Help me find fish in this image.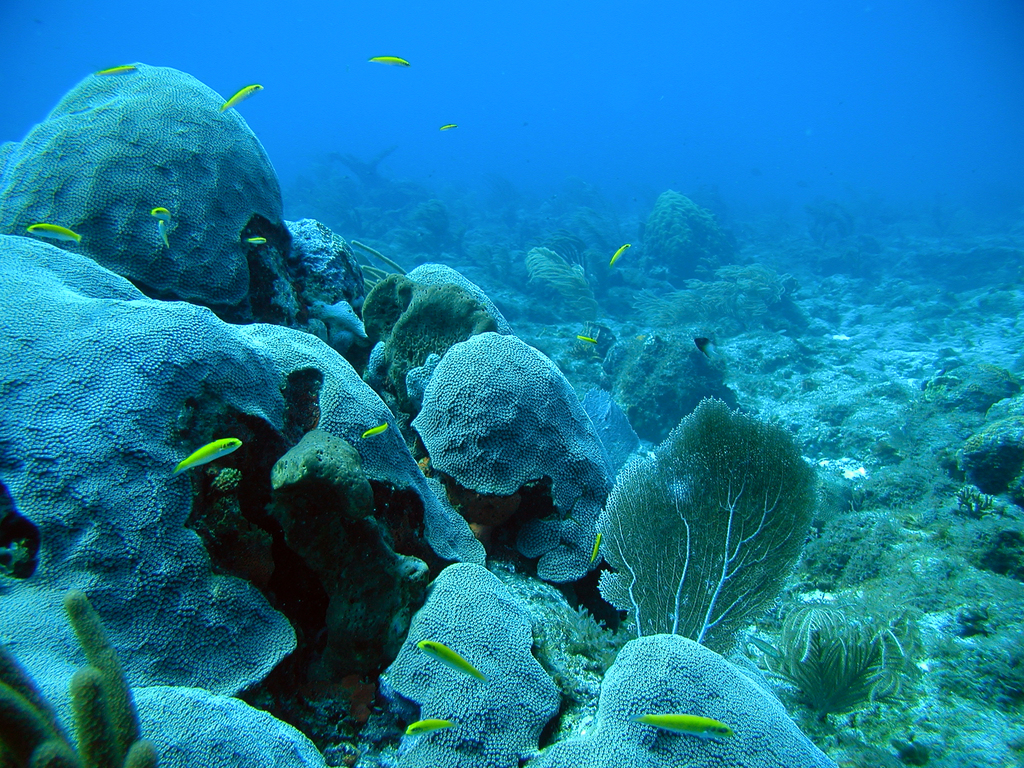
Found it: left=369, top=56, right=408, bottom=67.
